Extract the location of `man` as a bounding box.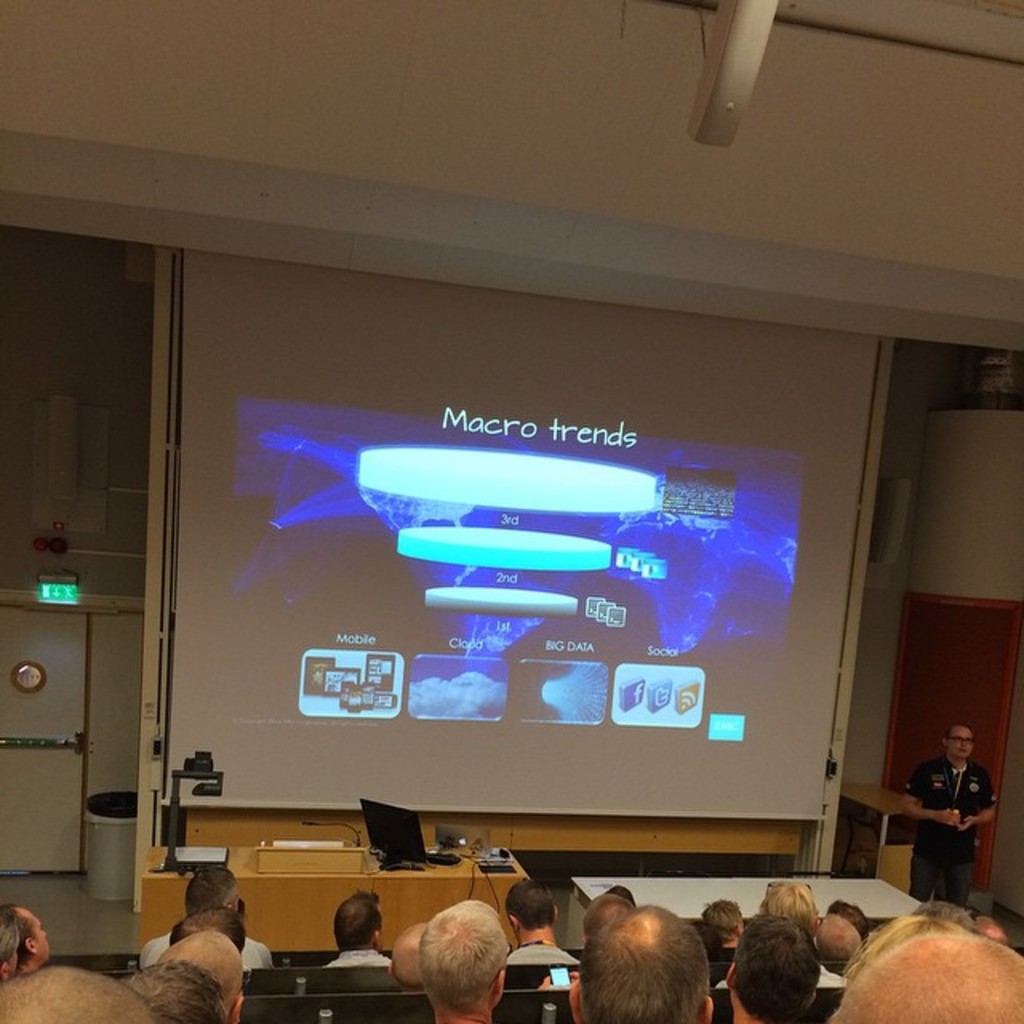
322 890 392 968.
